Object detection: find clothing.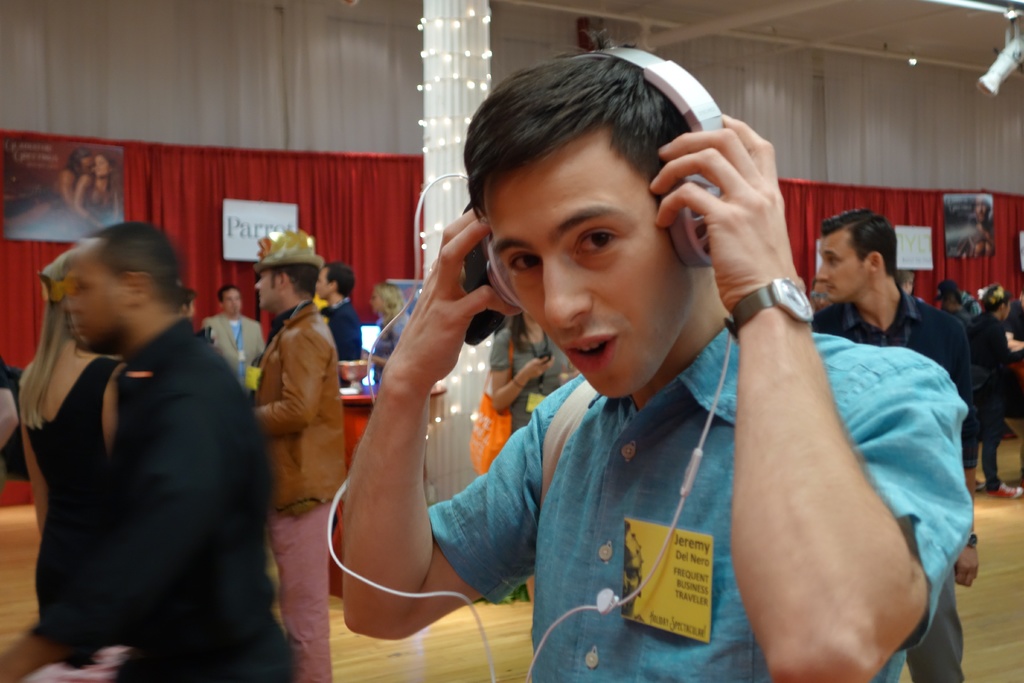
left=813, top=290, right=973, bottom=682.
